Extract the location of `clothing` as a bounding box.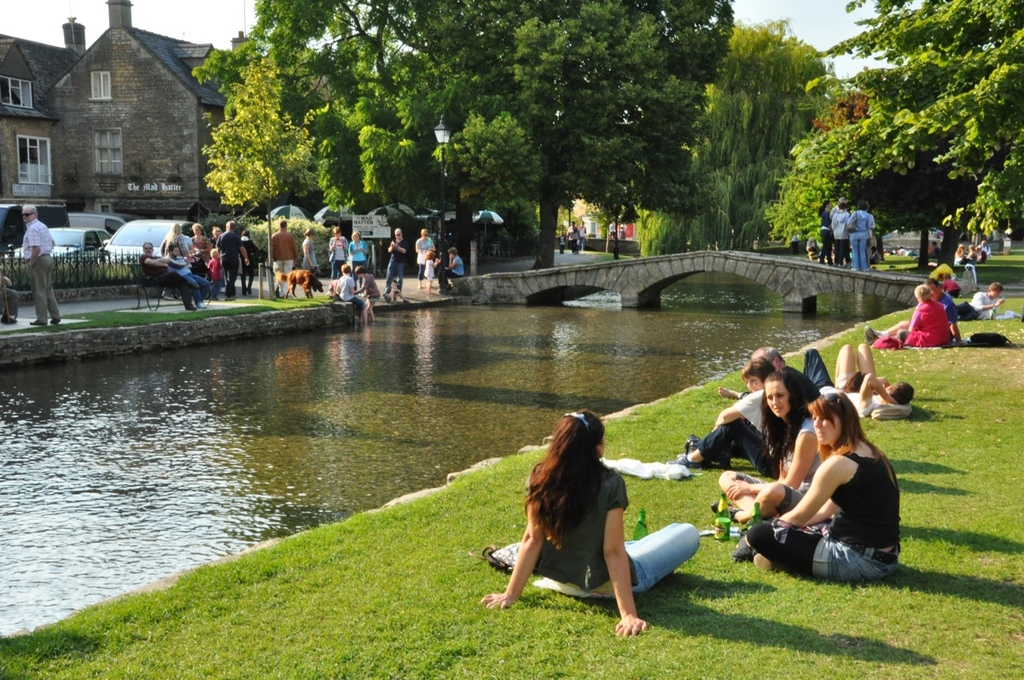
x1=238 y1=236 x2=264 y2=287.
